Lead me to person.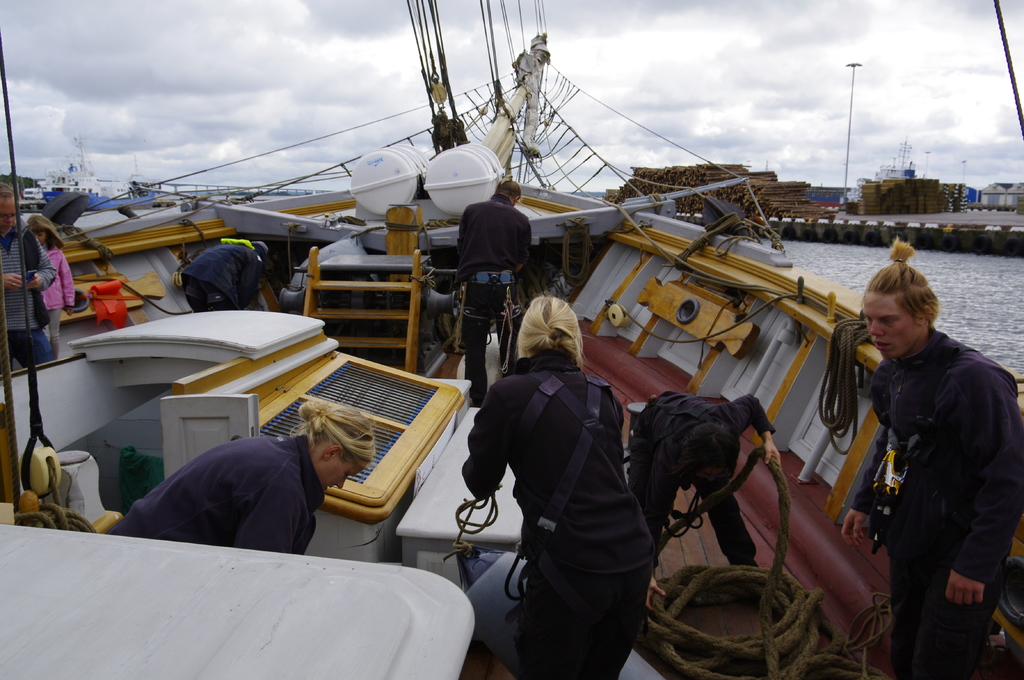
Lead to select_region(177, 240, 266, 319).
